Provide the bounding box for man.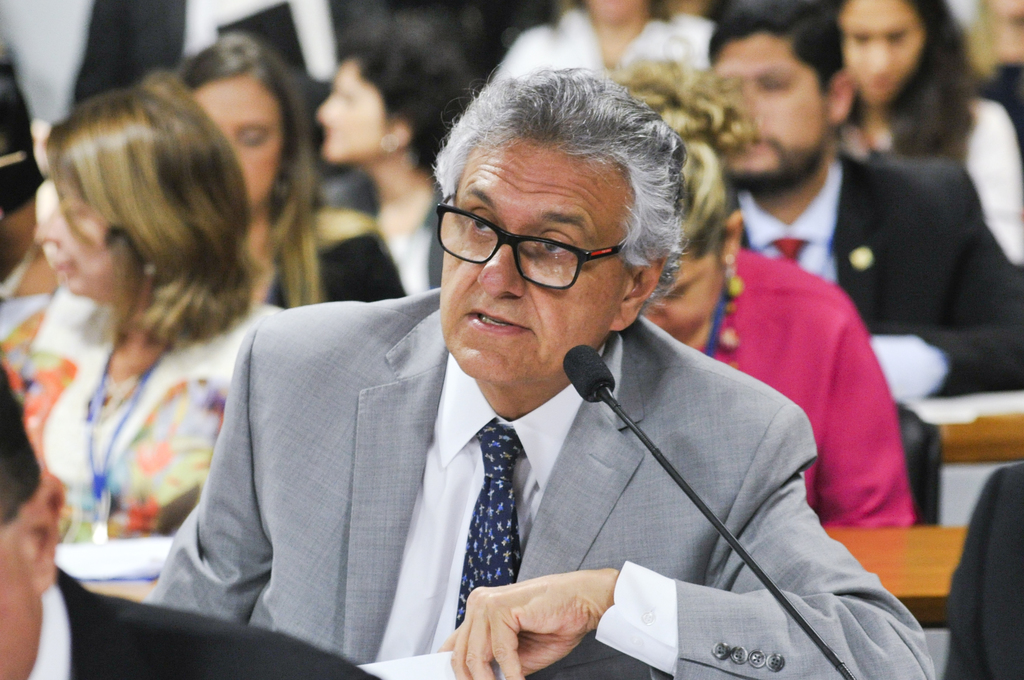
Rect(0, 357, 375, 679).
